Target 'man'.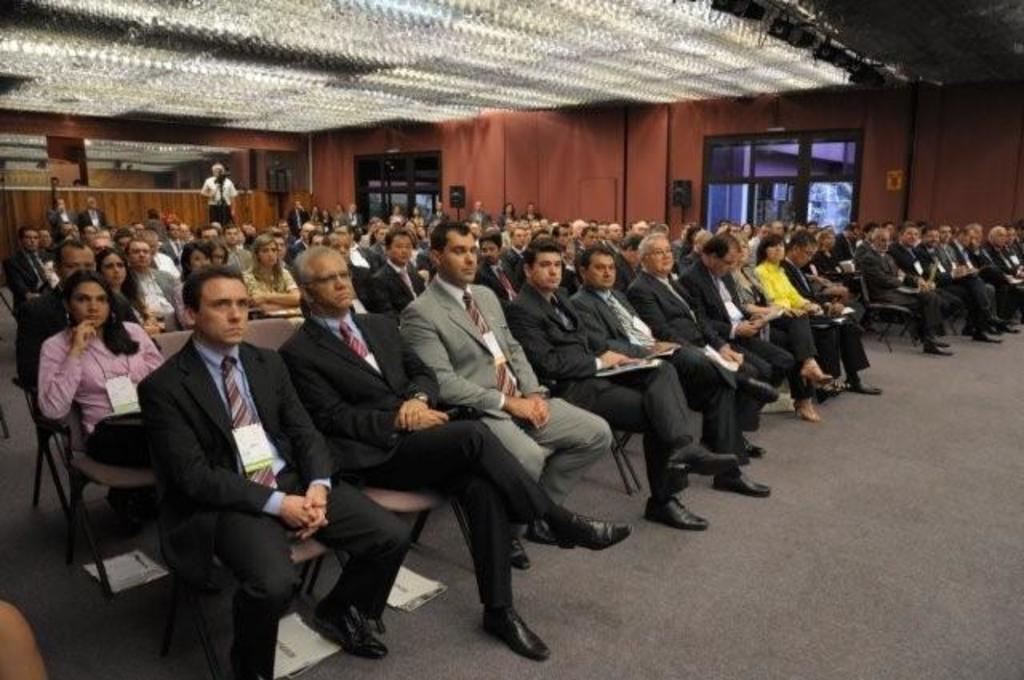
Target region: l=219, t=222, r=251, b=275.
